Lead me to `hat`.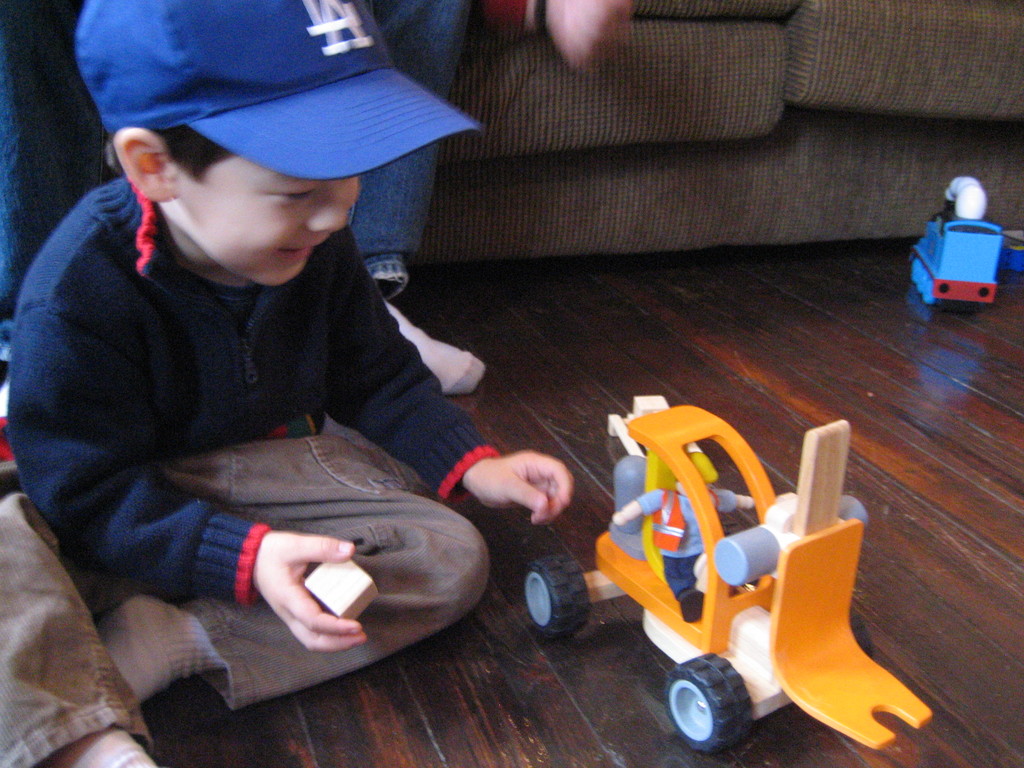
Lead to x1=68 y1=0 x2=485 y2=180.
